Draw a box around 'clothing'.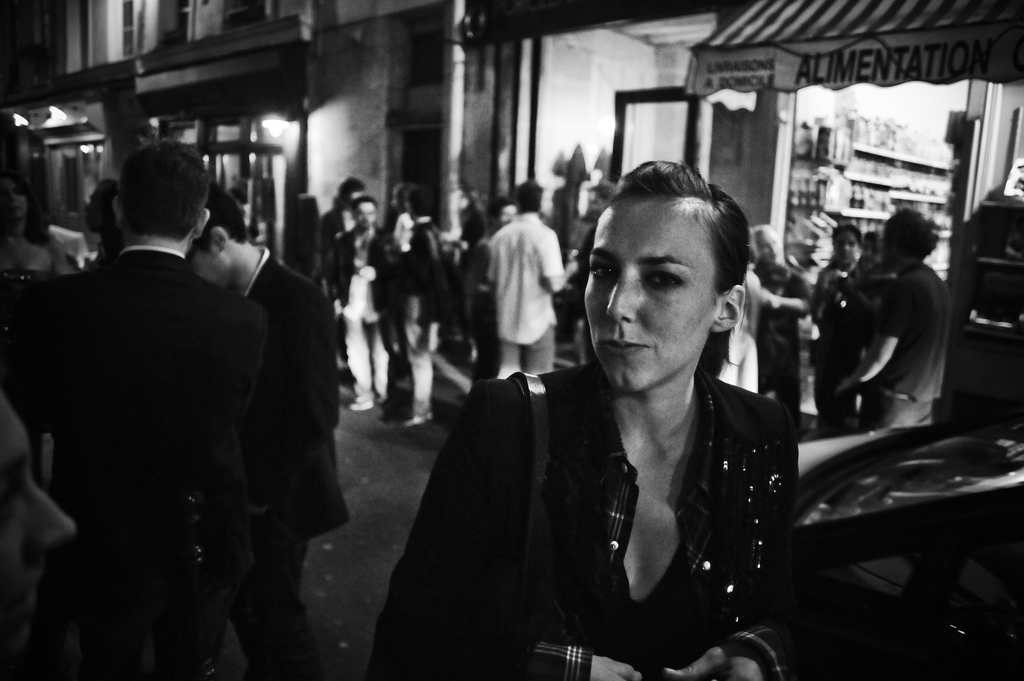
(458, 225, 493, 385).
